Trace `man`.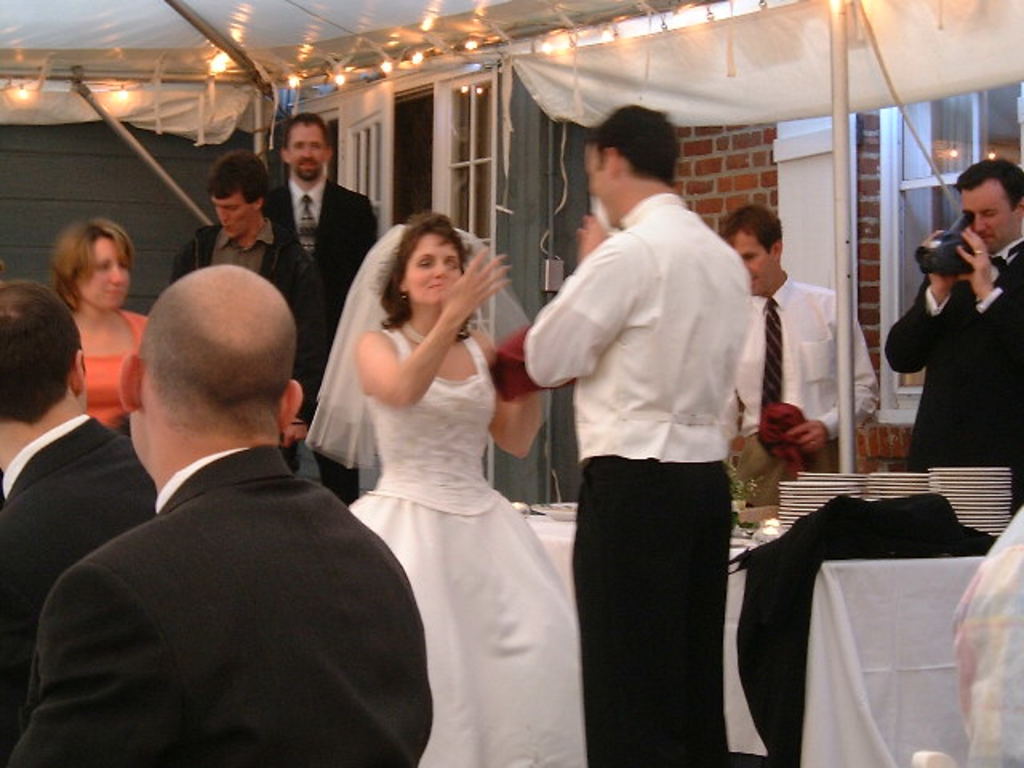
Traced to 0:278:162:750.
